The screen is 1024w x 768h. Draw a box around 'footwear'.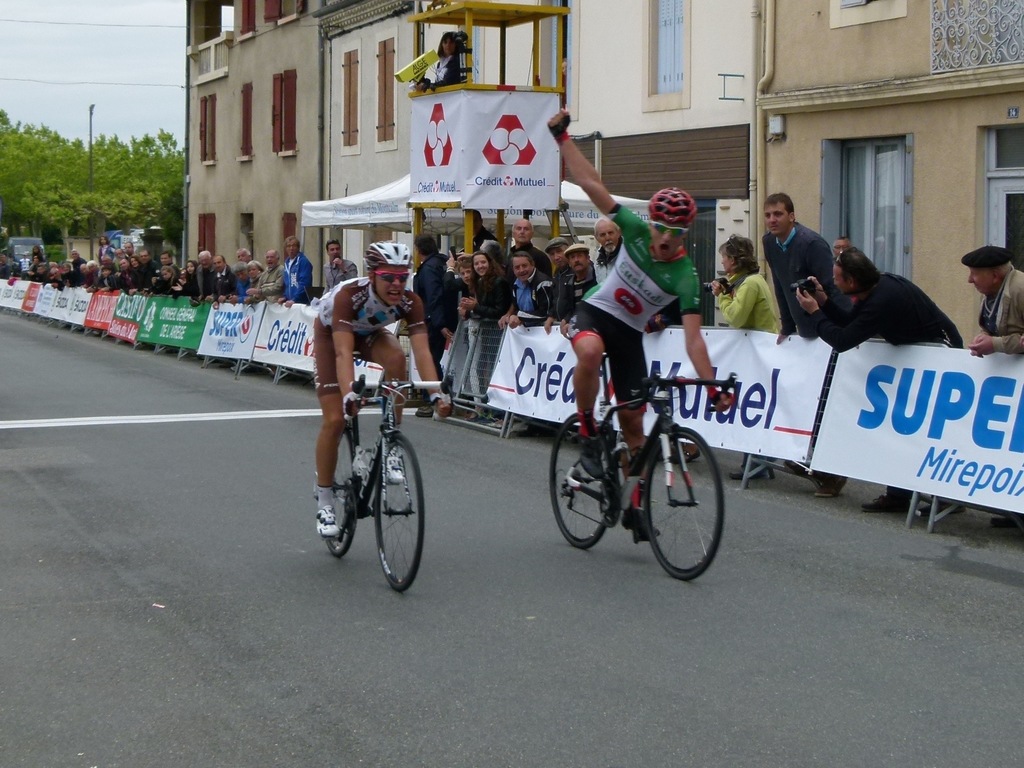
bbox=(259, 368, 270, 374).
